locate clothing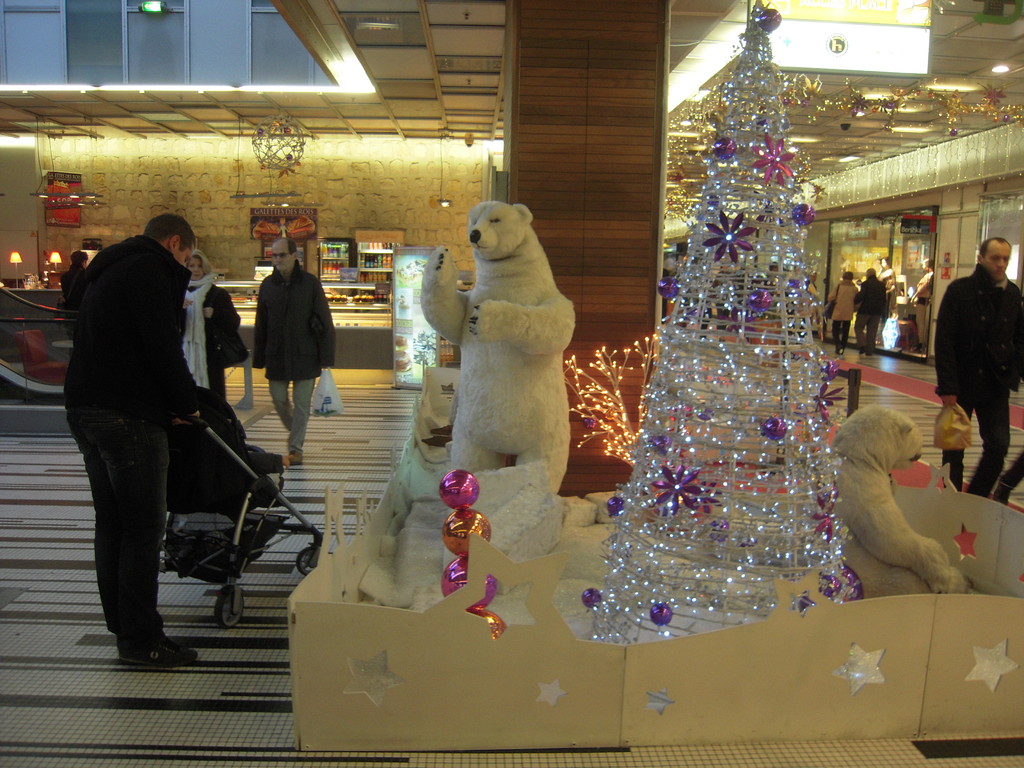
{"x1": 935, "y1": 262, "x2": 1023, "y2": 500}
